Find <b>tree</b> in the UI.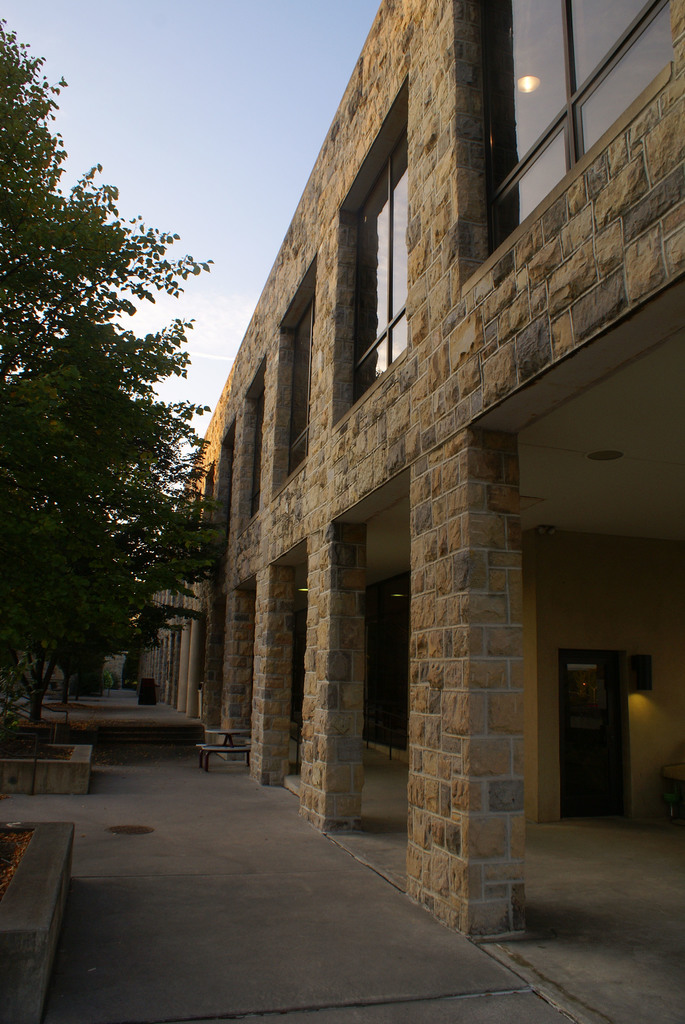
UI element at bbox=(0, 328, 222, 724).
